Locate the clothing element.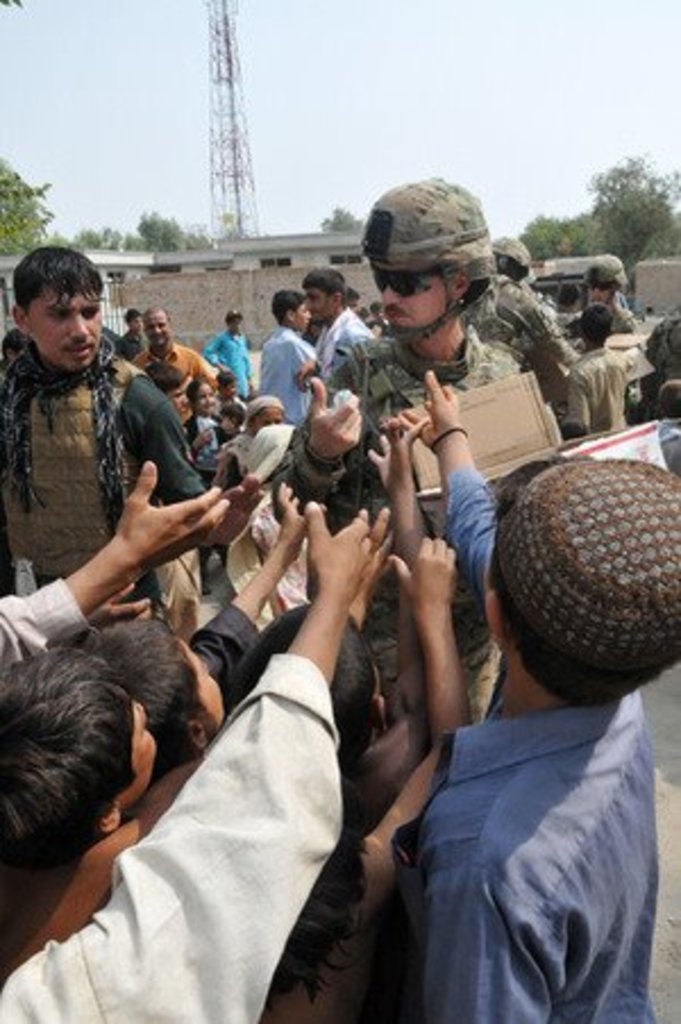
Element bbox: {"left": 0, "top": 327, "right": 204, "bottom": 618}.
